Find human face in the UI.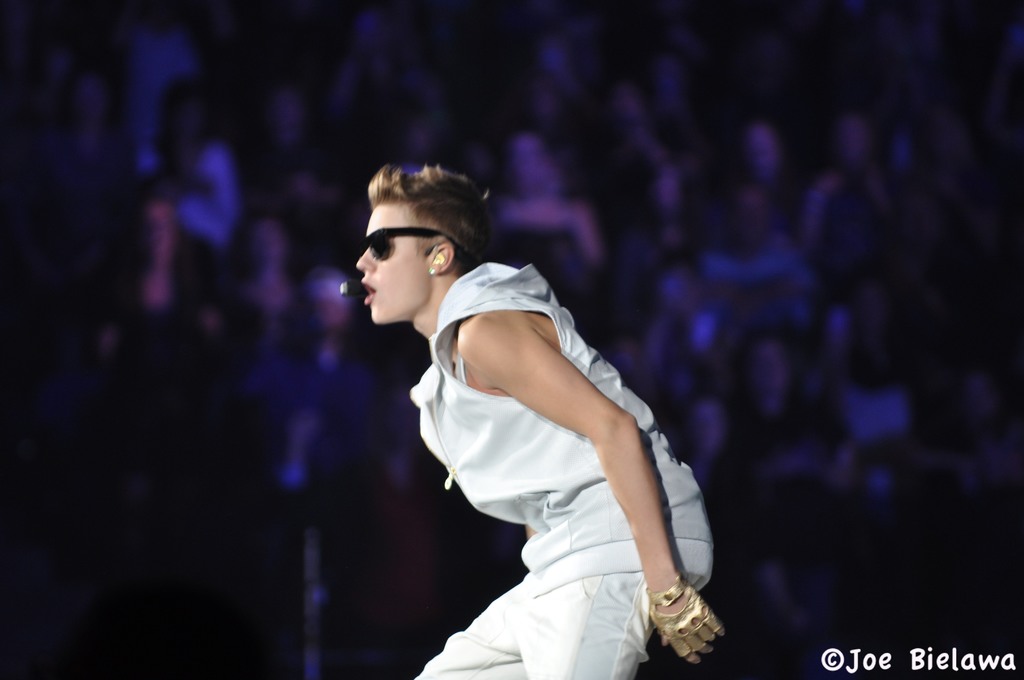
UI element at {"left": 353, "top": 195, "right": 431, "bottom": 328}.
